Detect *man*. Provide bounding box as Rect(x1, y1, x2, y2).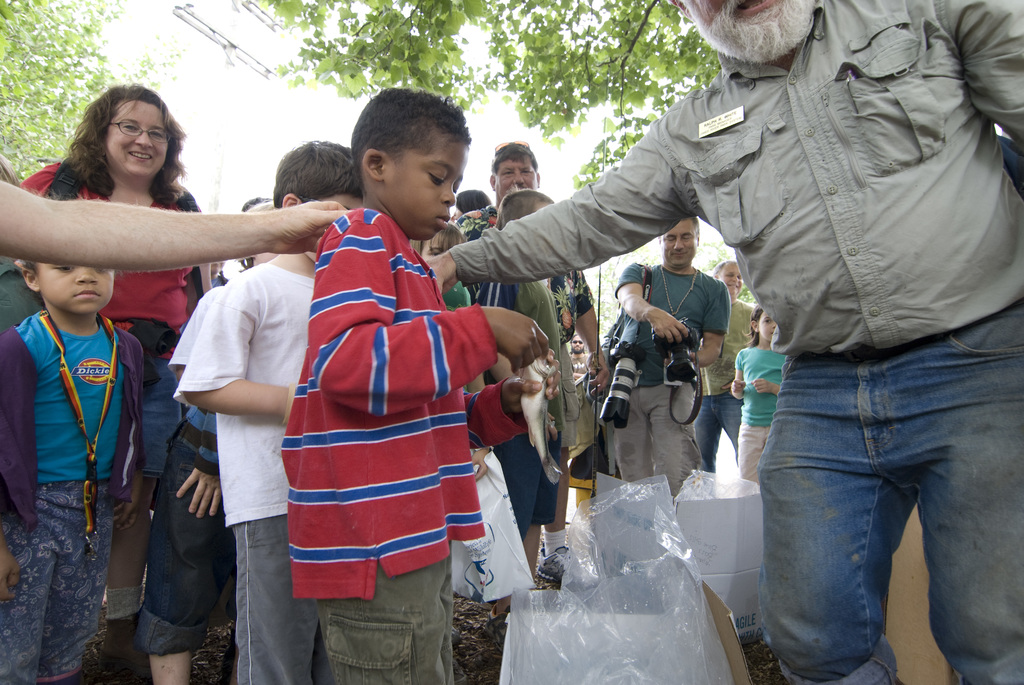
Rect(555, 20, 1018, 681).
